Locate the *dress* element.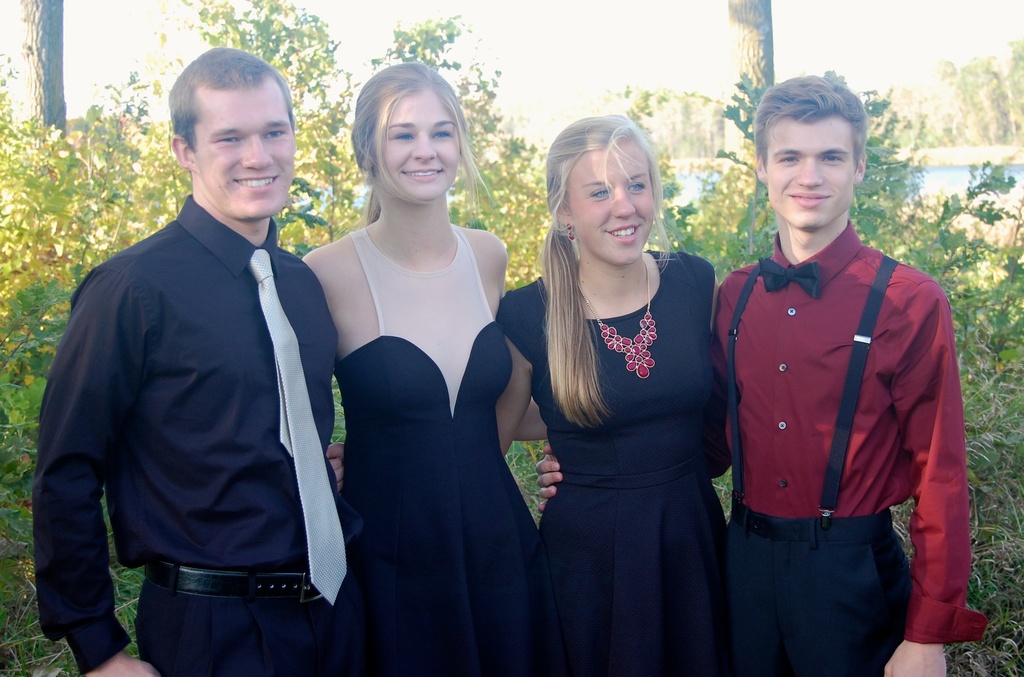
Element bbox: box=[497, 244, 728, 676].
